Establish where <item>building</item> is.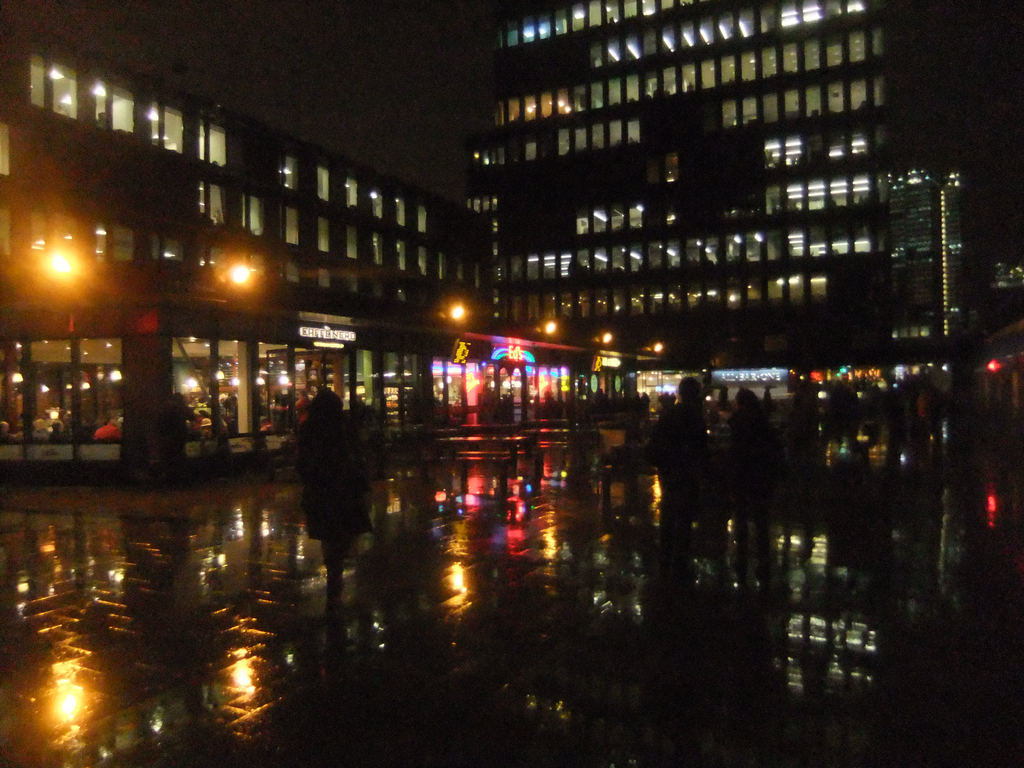
Established at 460:2:881:385.
